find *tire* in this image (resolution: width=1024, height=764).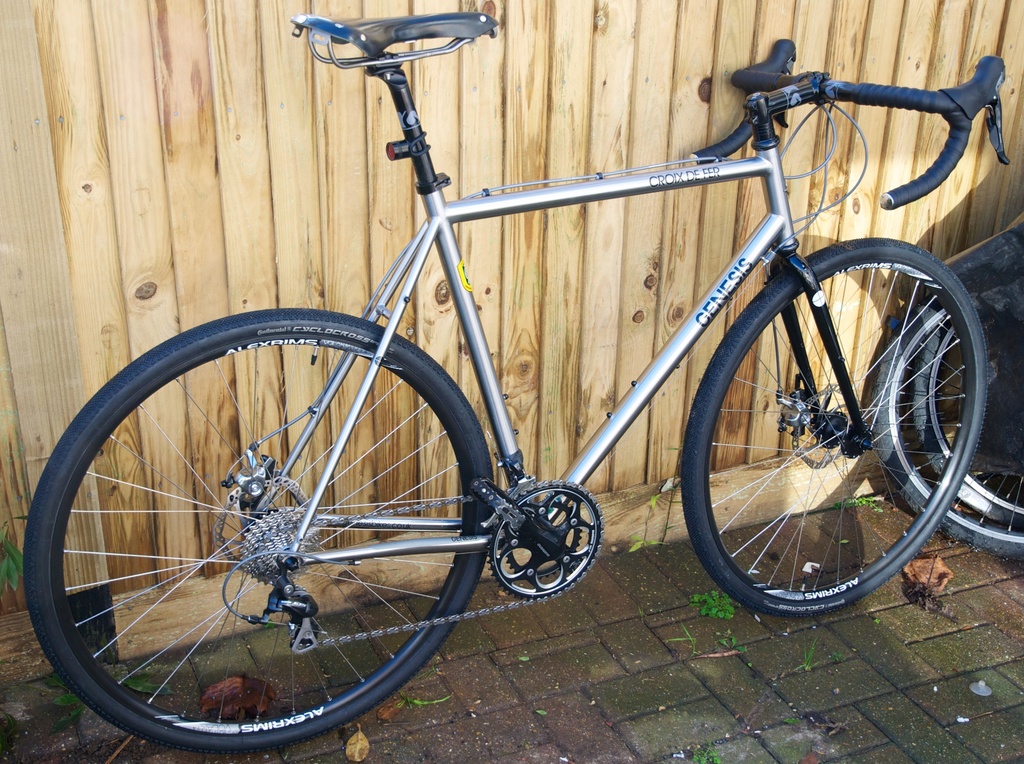
l=684, t=237, r=986, b=614.
